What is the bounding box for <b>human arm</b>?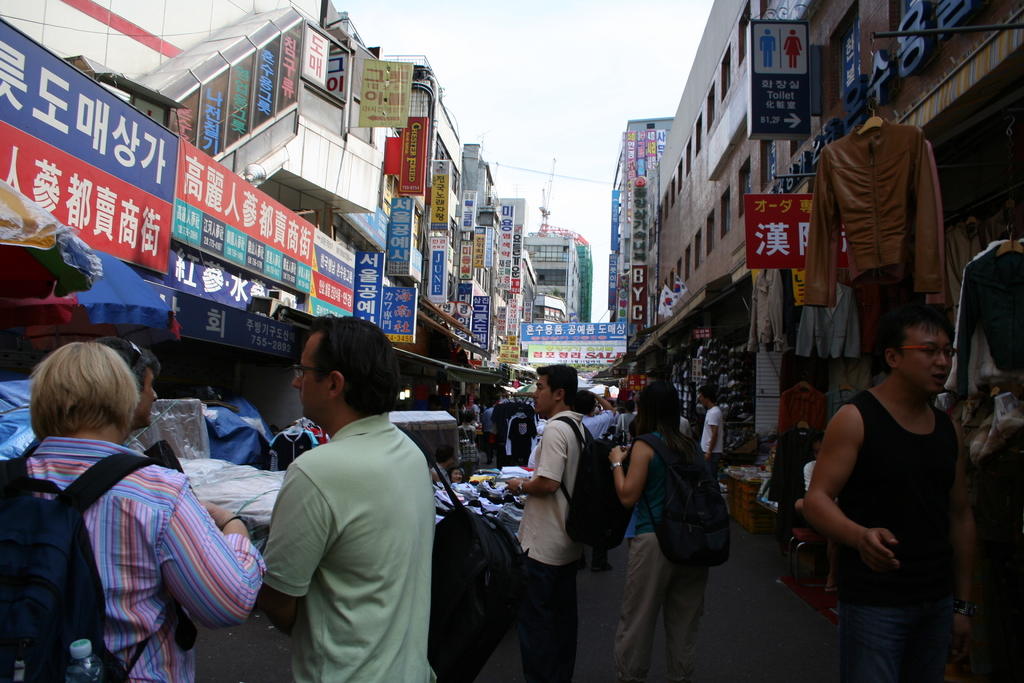
[502, 427, 565, 497].
